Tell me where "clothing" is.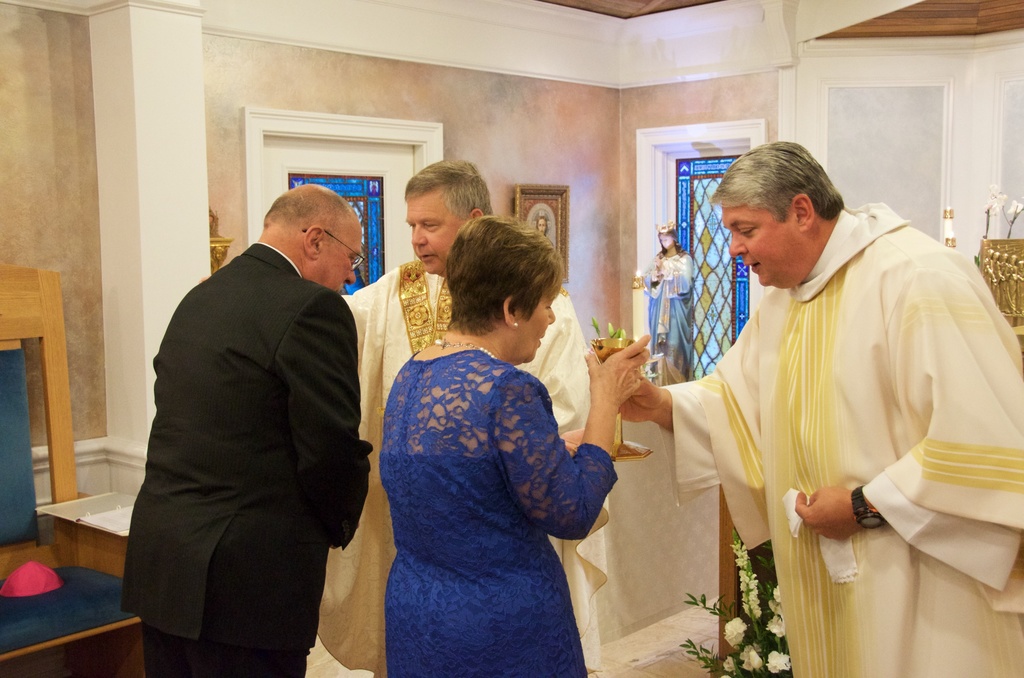
"clothing" is at select_region(647, 252, 697, 389).
